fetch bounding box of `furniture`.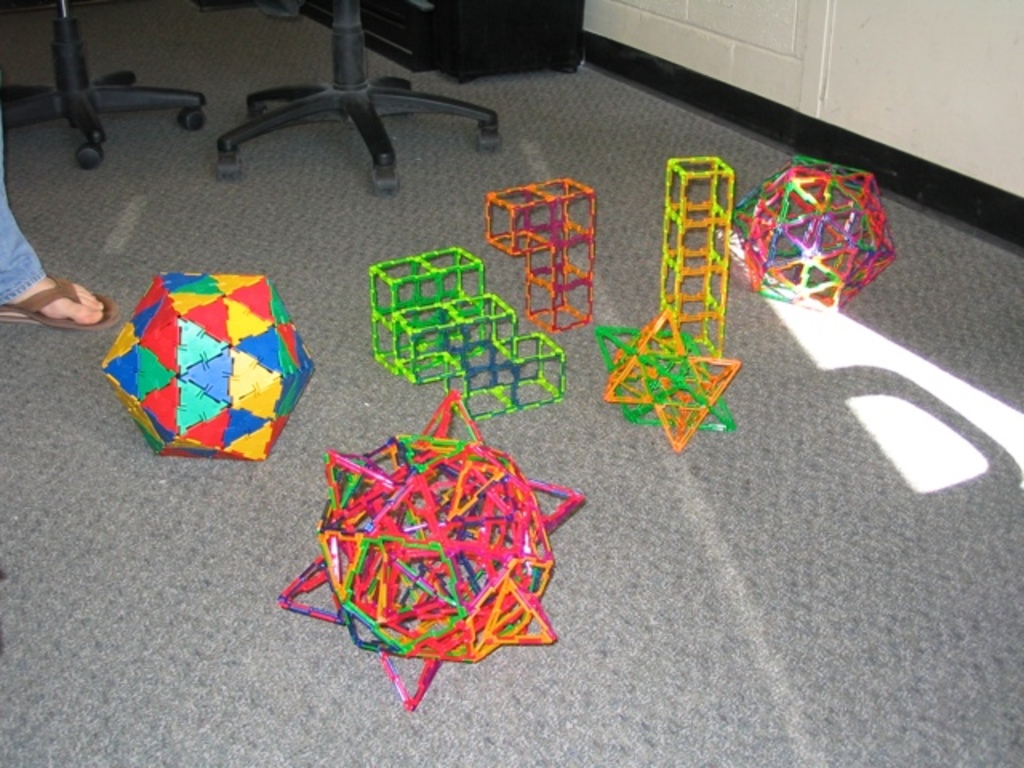
Bbox: (206,0,507,200).
